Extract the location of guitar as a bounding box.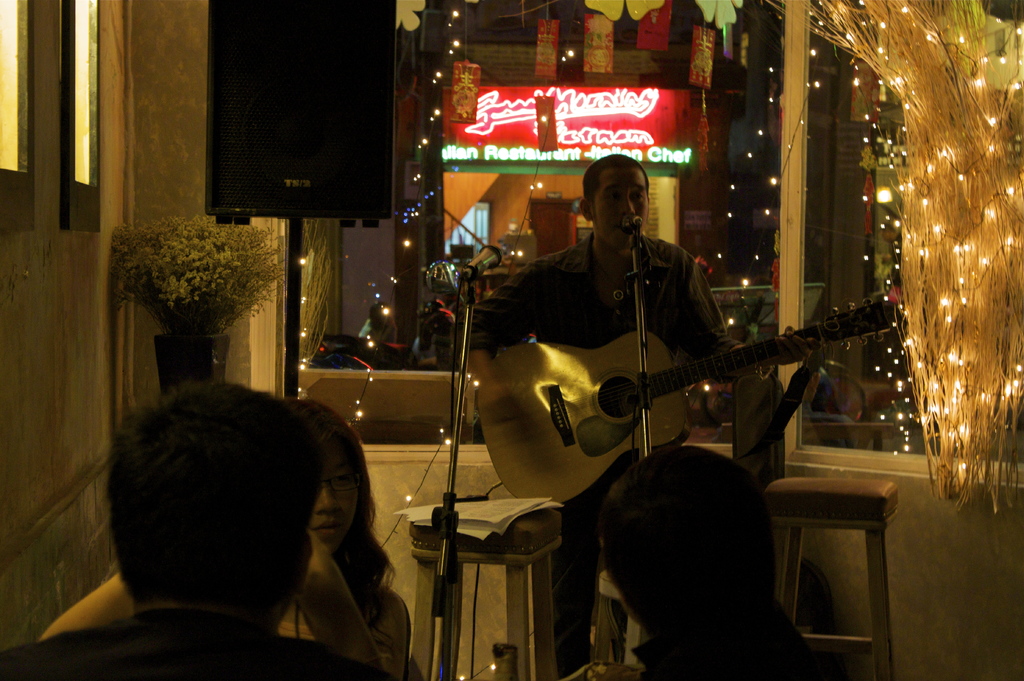
locate(477, 286, 913, 516).
